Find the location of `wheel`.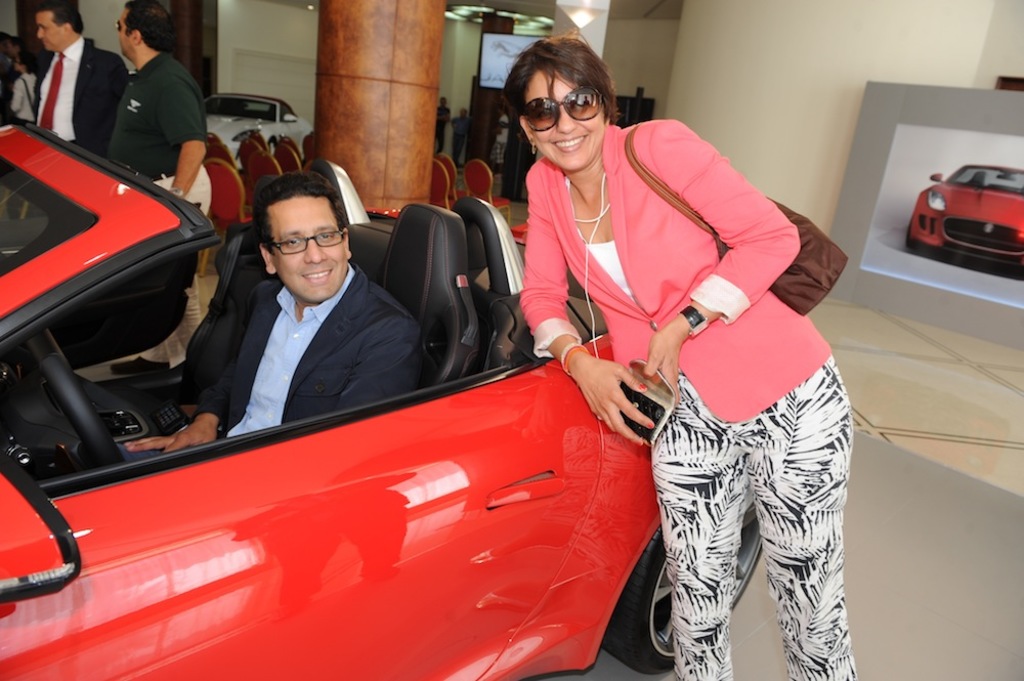
Location: [x1=24, y1=331, x2=121, y2=473].
